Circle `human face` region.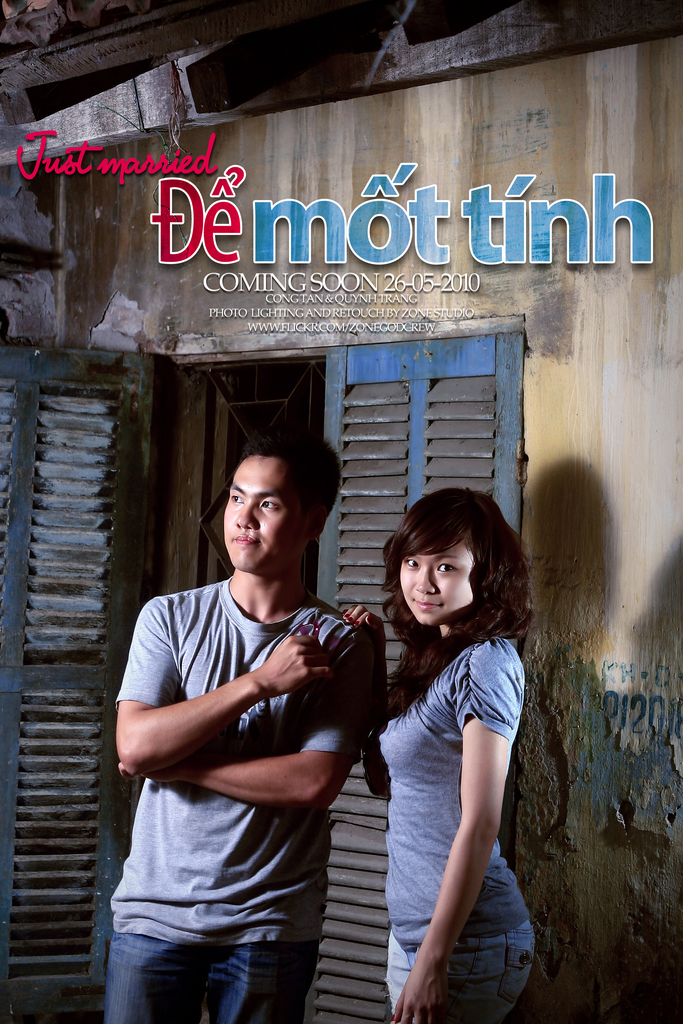
Region: region(222, 458, 303, 577).
